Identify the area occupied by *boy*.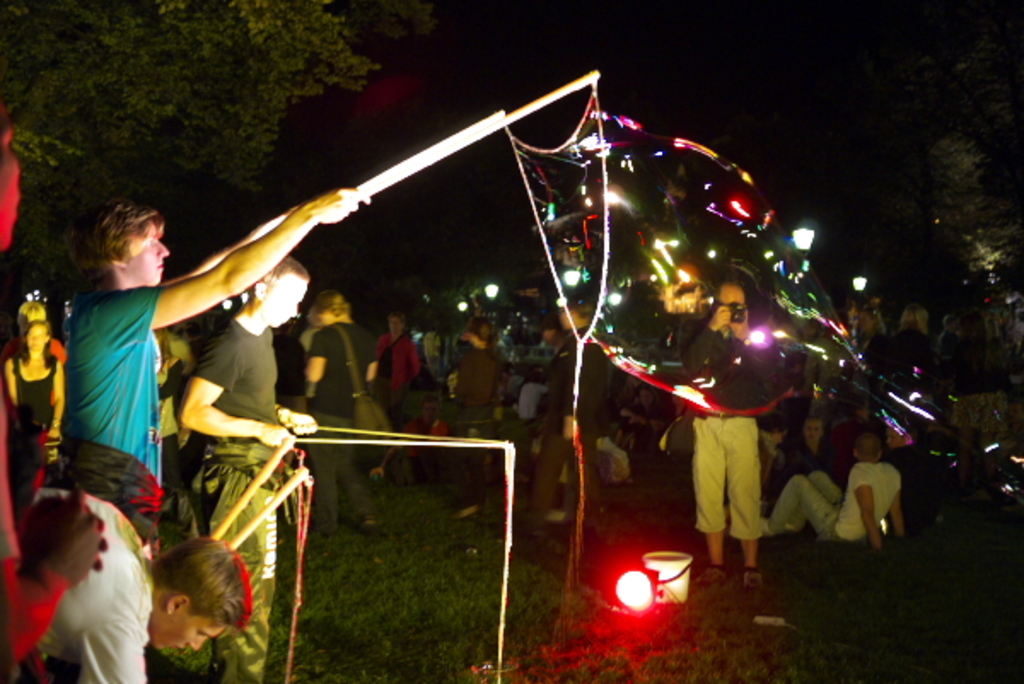
Area: [left=44, top=183, right=377, bottom=682].
